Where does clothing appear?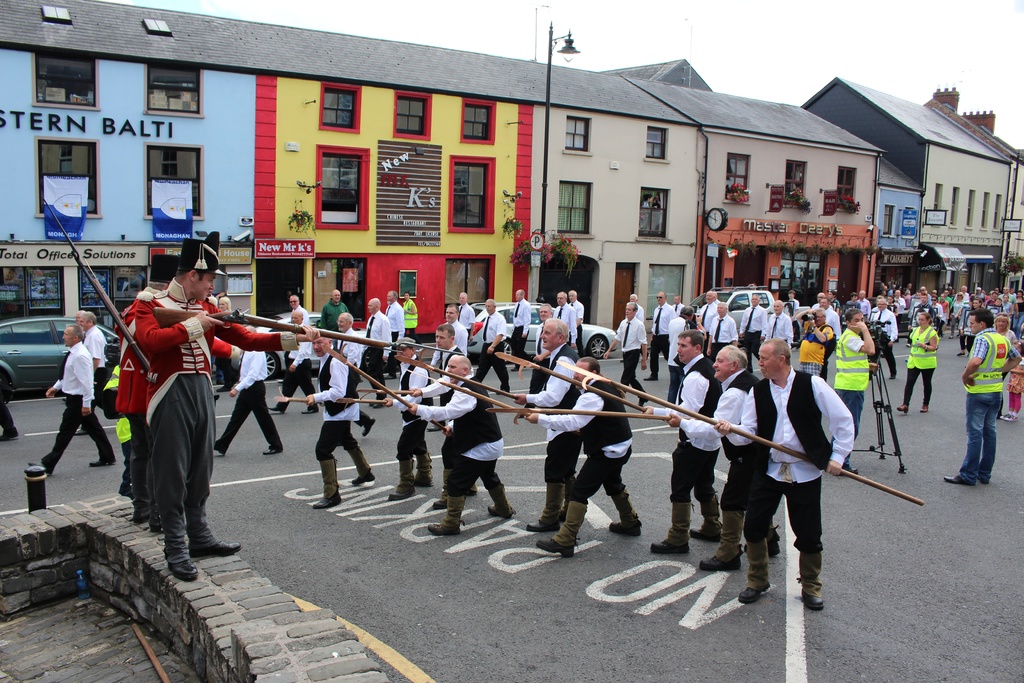
Appears at 83 325 109 432.
